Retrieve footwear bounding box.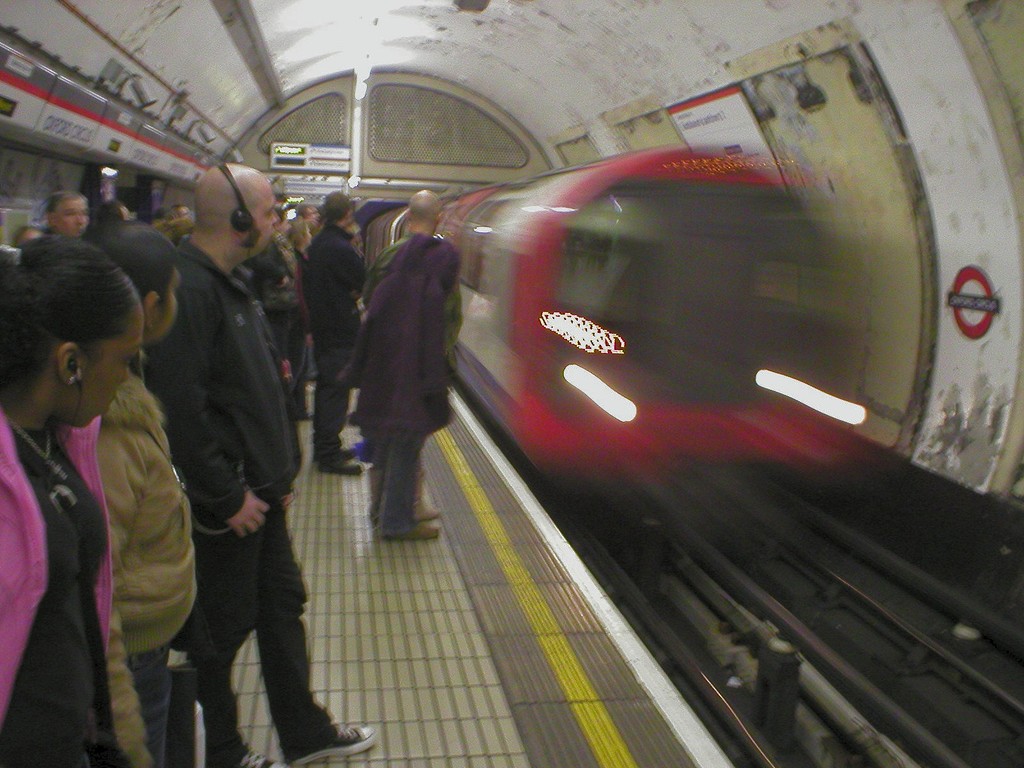
Bounding box: box=[369, 451, 445, 538].
